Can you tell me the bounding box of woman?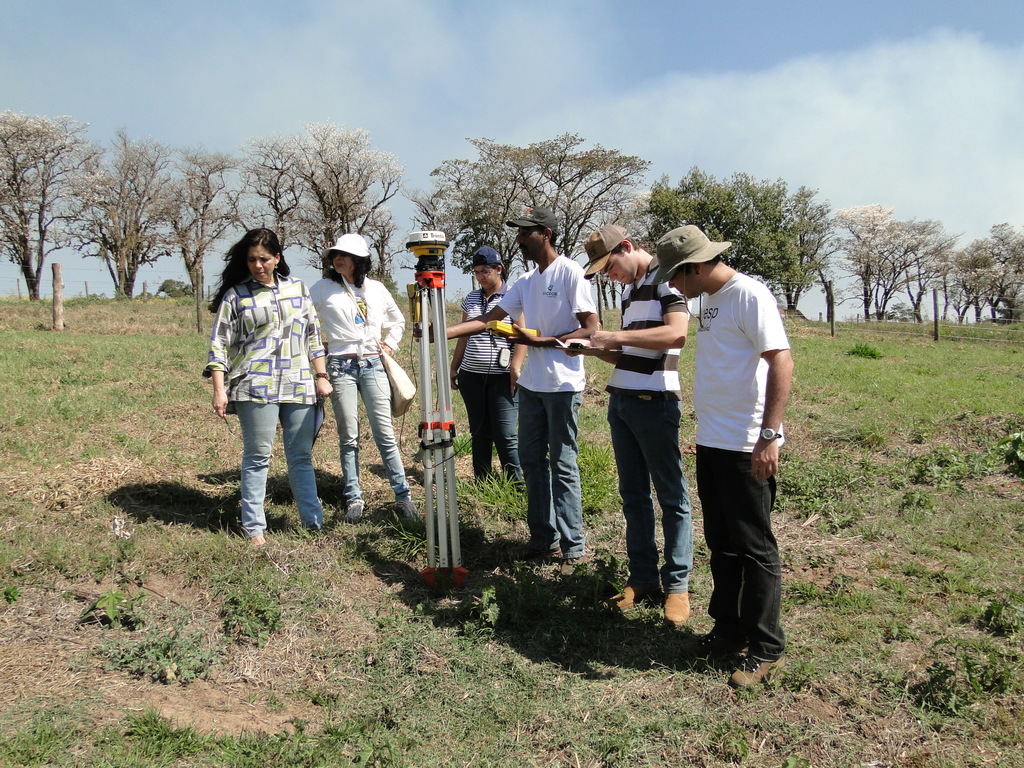
<region>445, 252, 527, 499</region>.
